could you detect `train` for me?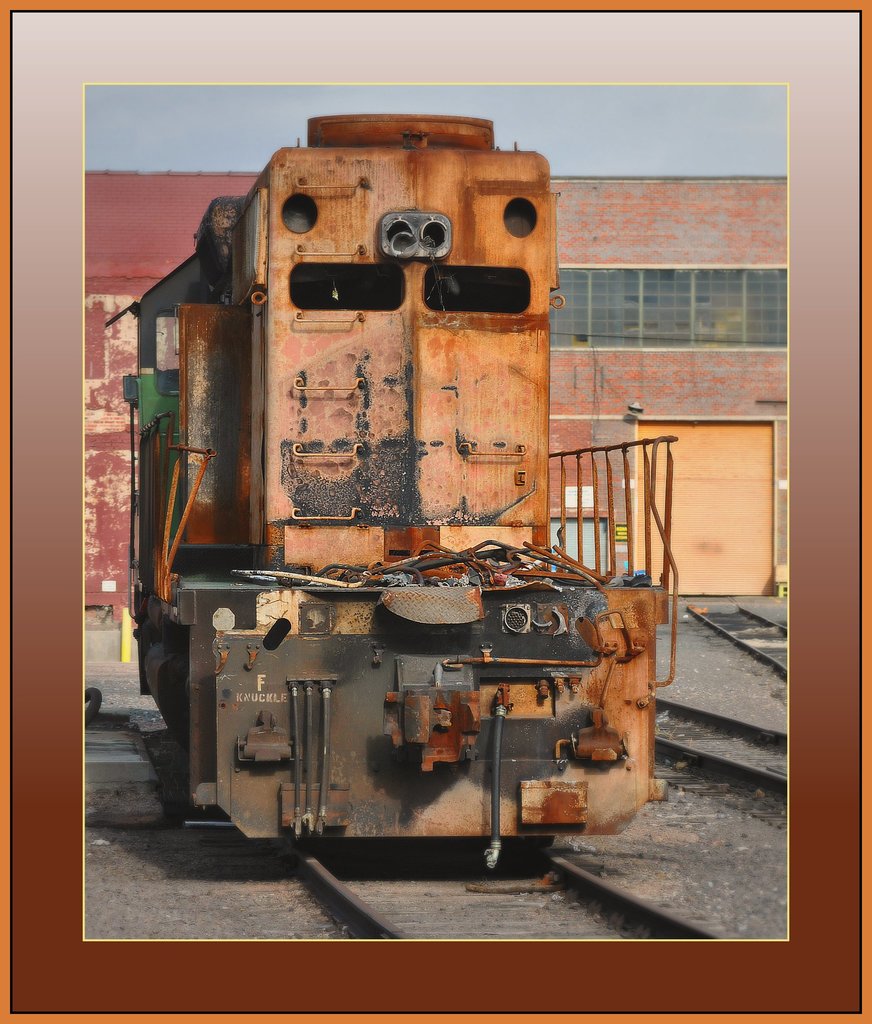
Detection result: l=97, t=113, r=682, b=861.
